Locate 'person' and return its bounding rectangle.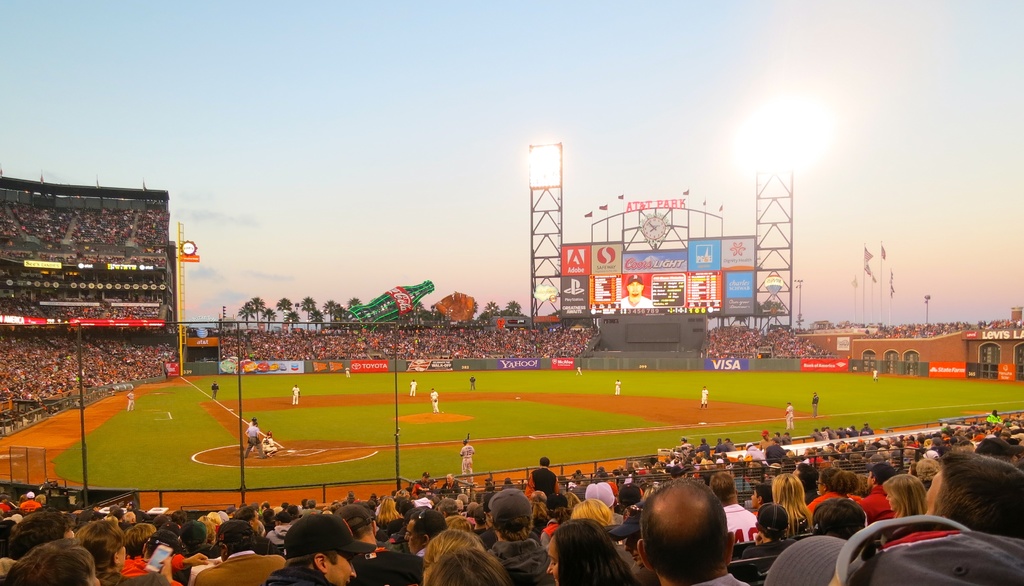
BBox(430, 388, 440, 415).
